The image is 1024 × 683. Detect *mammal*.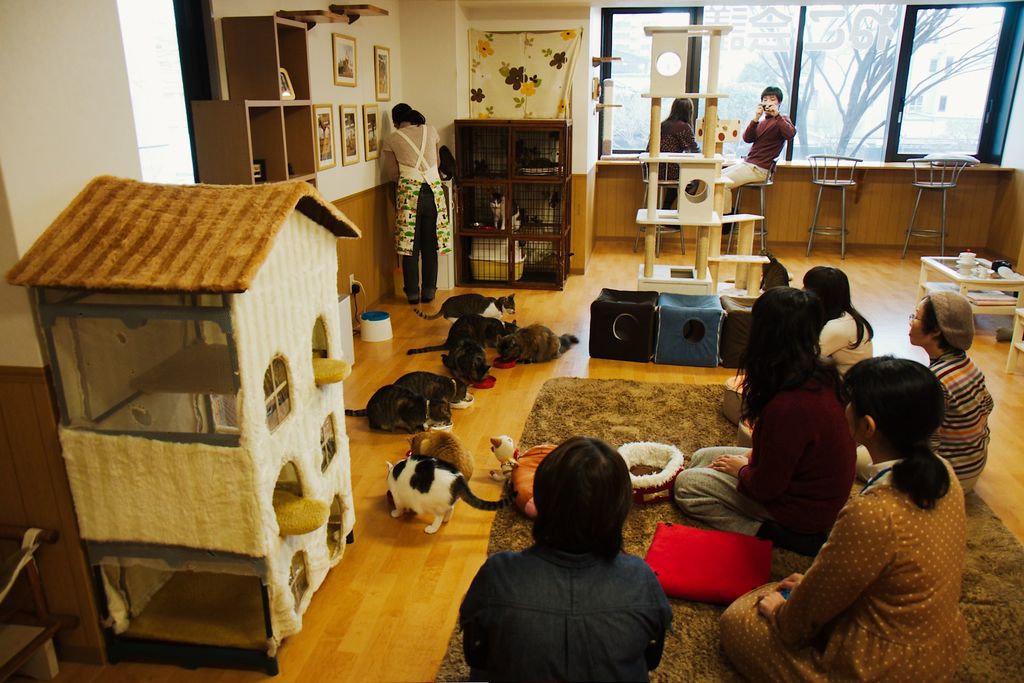
Detection: <region>442, 336, 502, 386</region>.
